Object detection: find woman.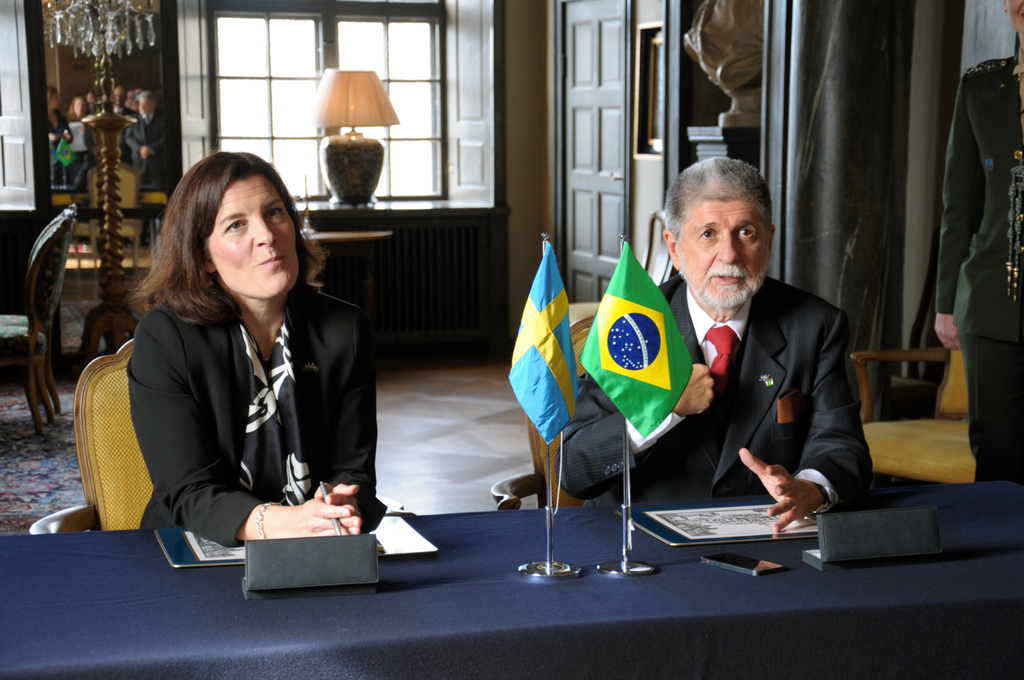
x1=930, y1=0, x2=1023, y2=487.
